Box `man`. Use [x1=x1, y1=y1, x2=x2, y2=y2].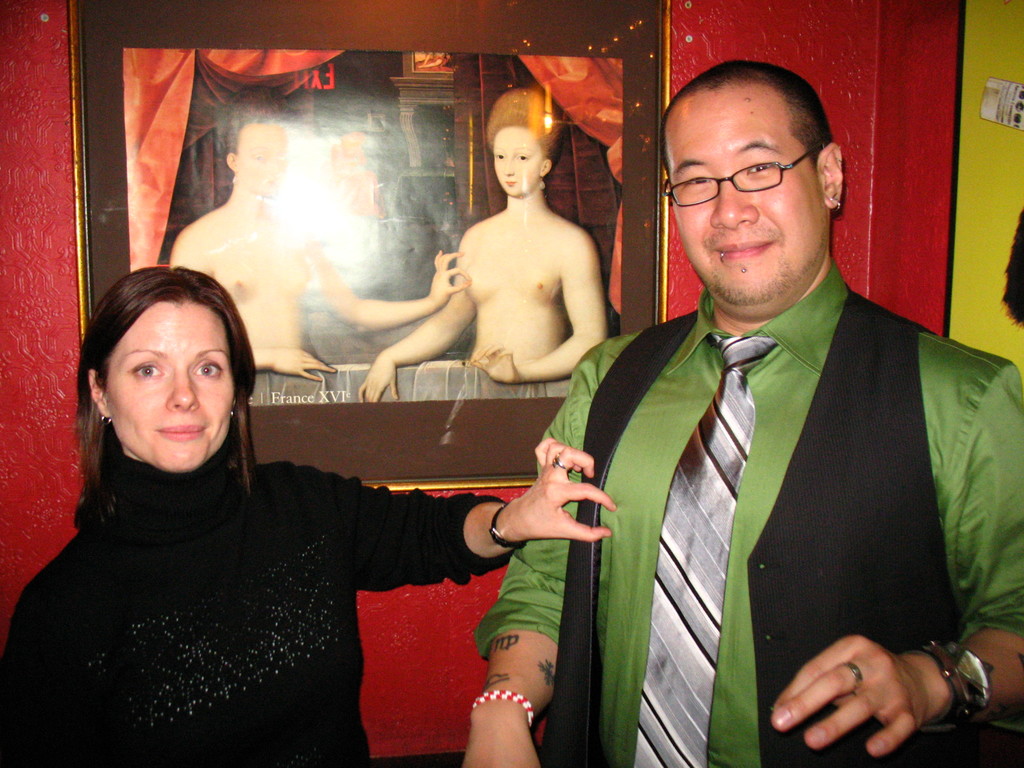
[x1=445, y1=59, x2=1023, y2=767].
